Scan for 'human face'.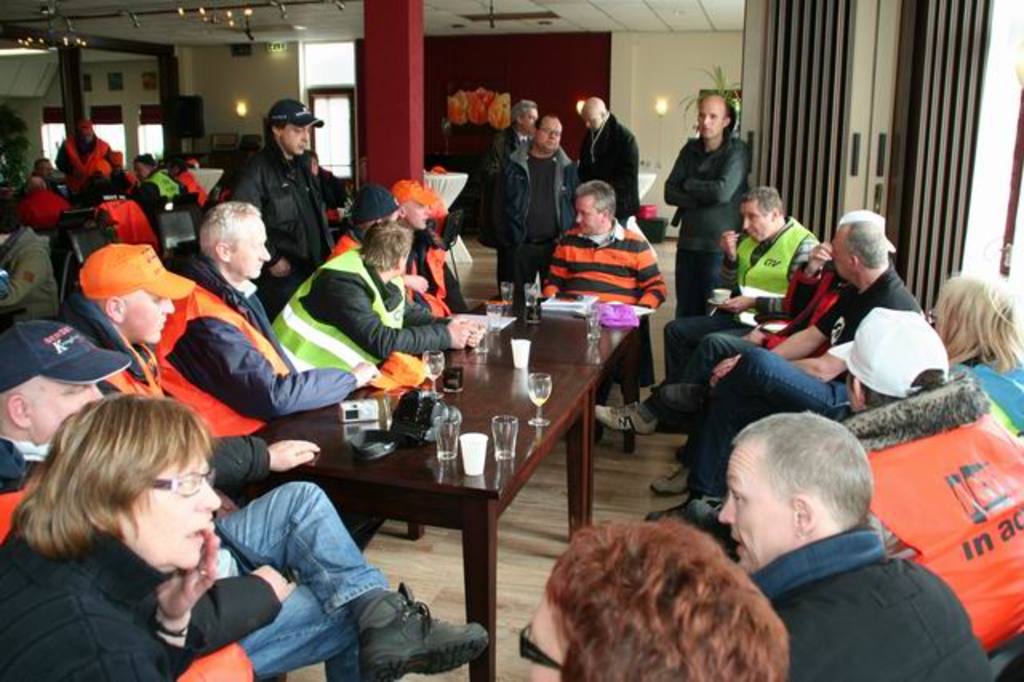
Scan result: 406 200 430 231.
